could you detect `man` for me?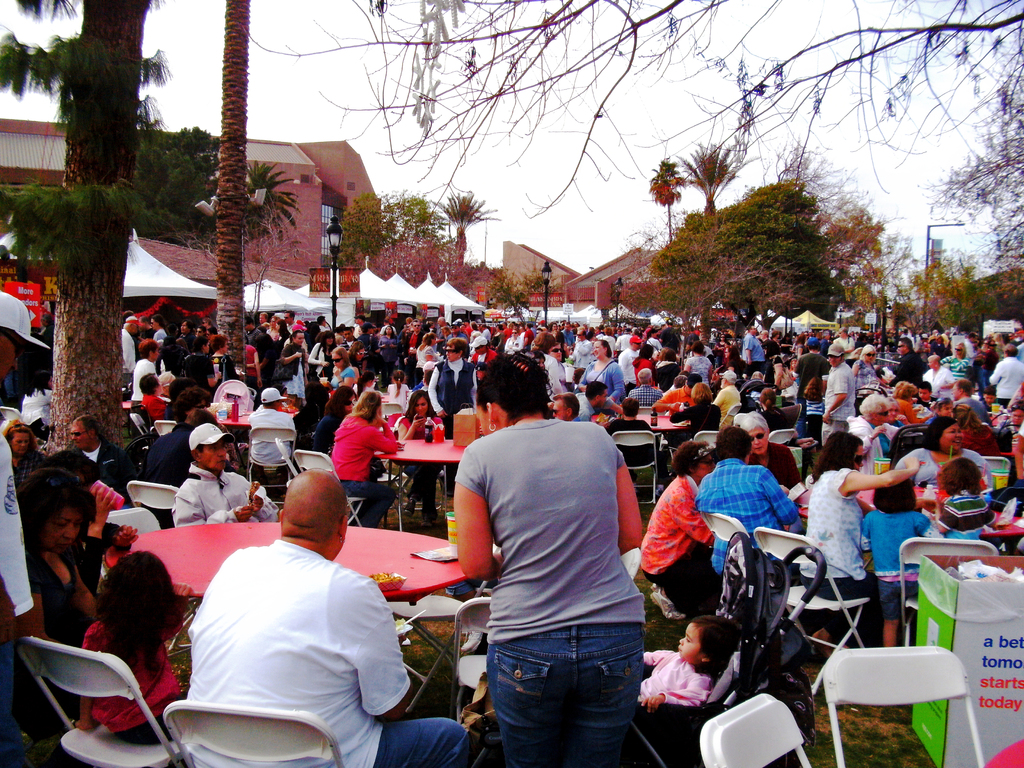
Detection result: box=[282, 308, 298, 337].
